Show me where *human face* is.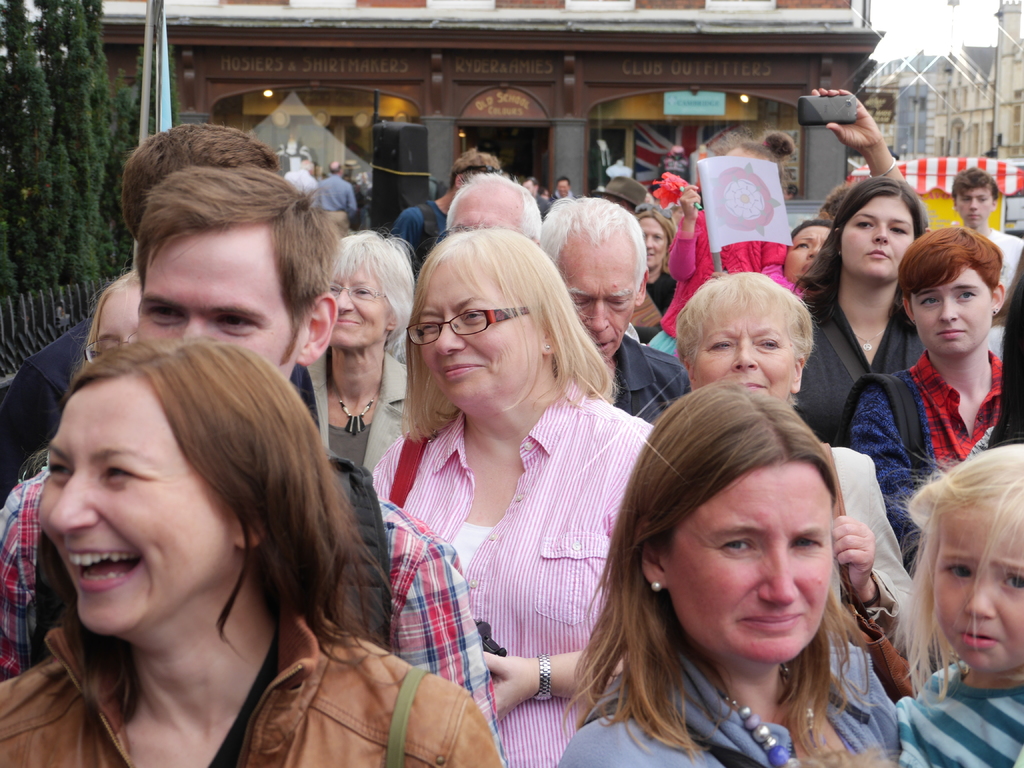
*human face* is at select_region(935, 500, 1023, 676).
